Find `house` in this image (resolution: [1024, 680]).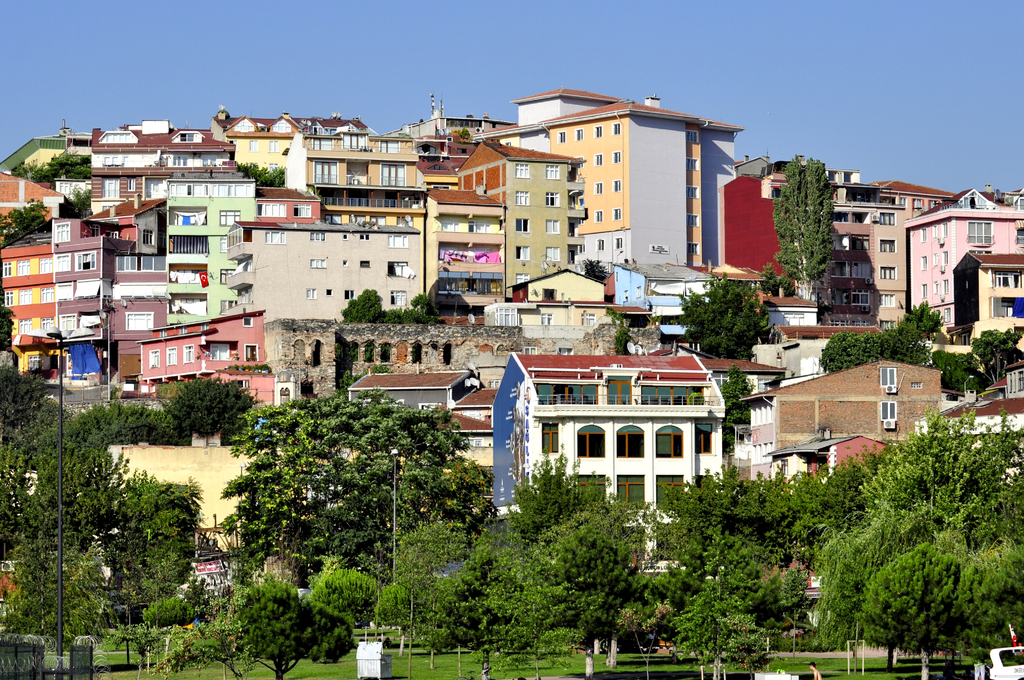
{"x1": 724, "y1": 352, "x2": 952, "y2": 486}.
